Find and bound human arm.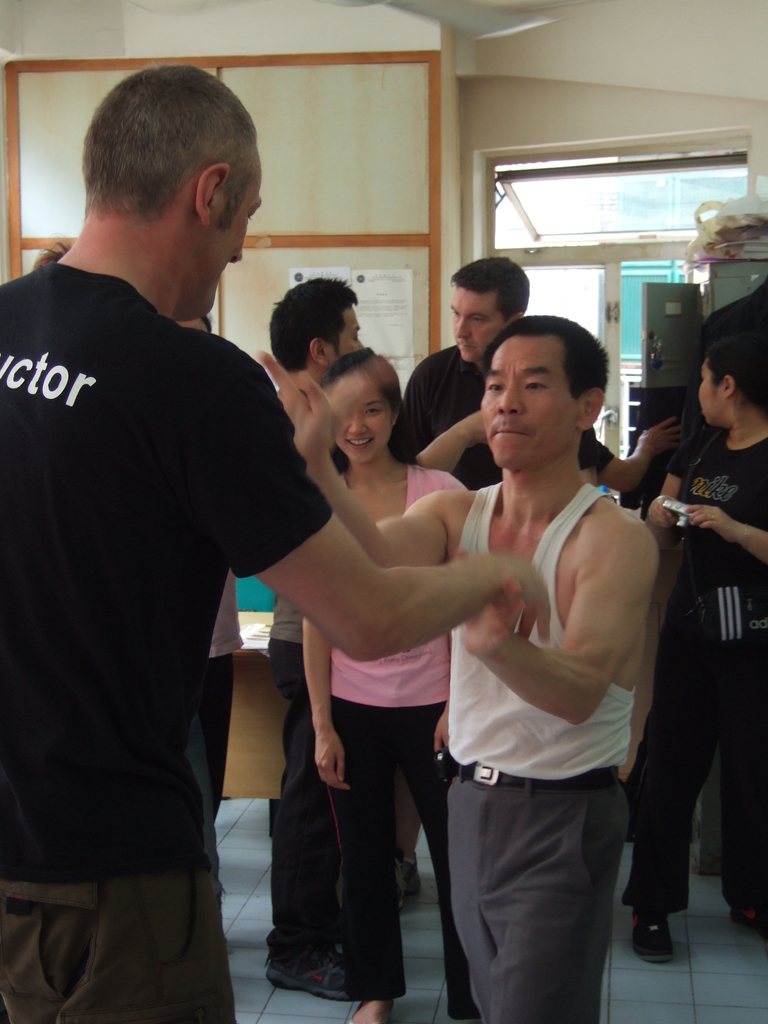
Bound: left=705, top=518, right=767, bottom=581.
